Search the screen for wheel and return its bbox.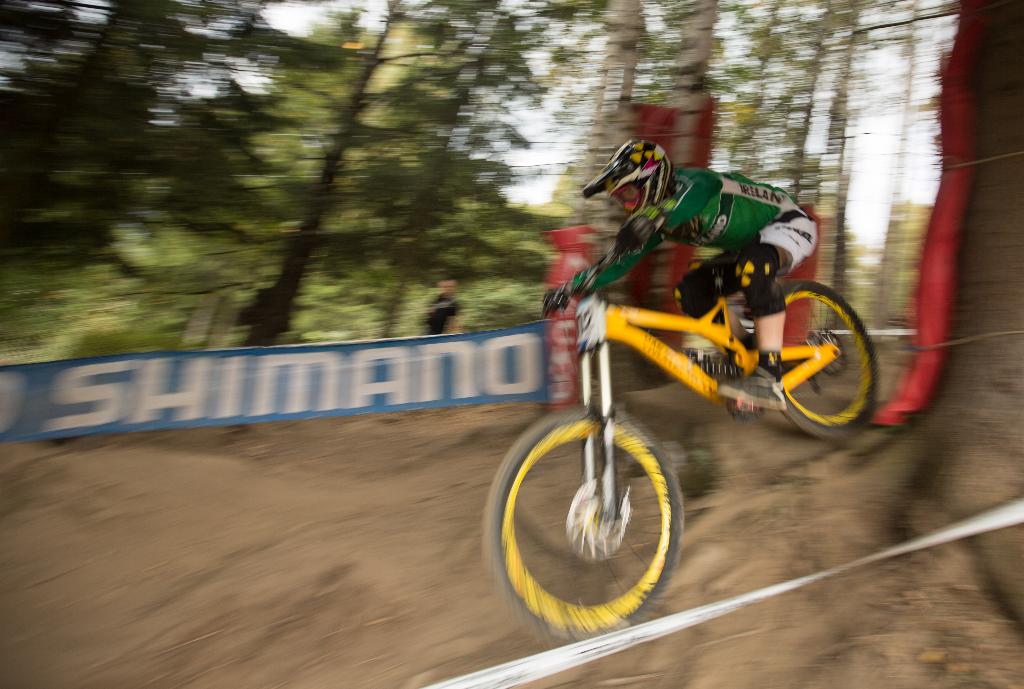
Found: (744,277,881,444).
